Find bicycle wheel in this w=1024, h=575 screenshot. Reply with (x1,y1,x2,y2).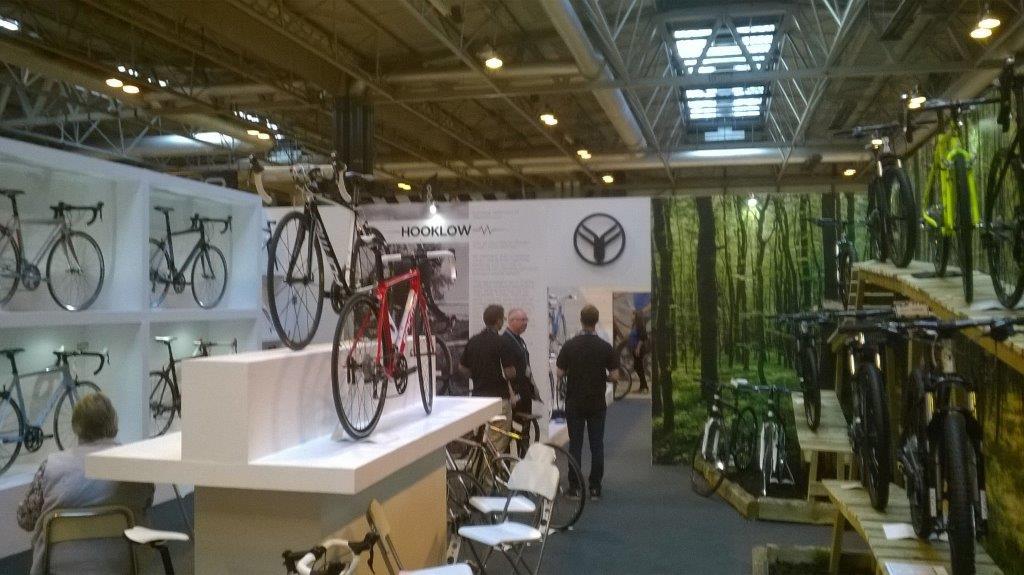
(150,369,182,439).
